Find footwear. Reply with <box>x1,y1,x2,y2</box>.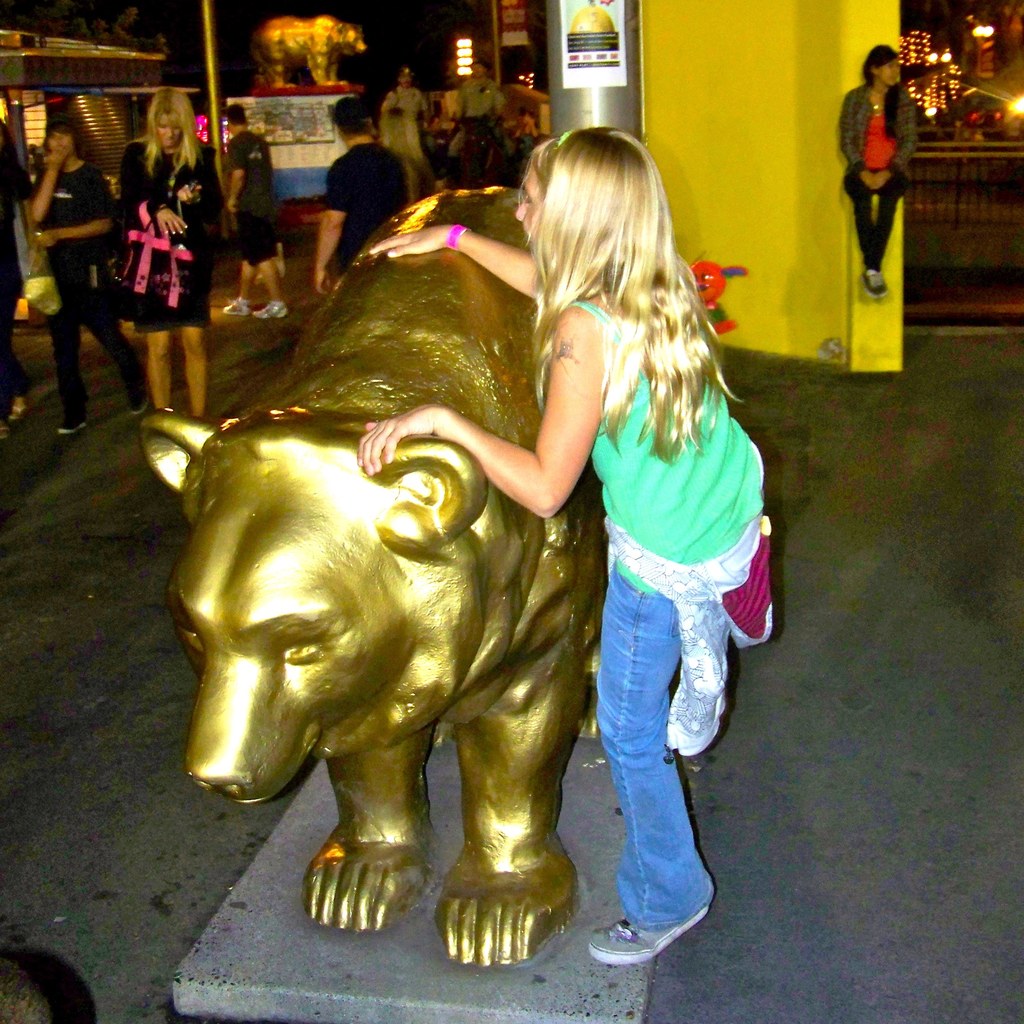
<box>58,422,87,433</box>.
